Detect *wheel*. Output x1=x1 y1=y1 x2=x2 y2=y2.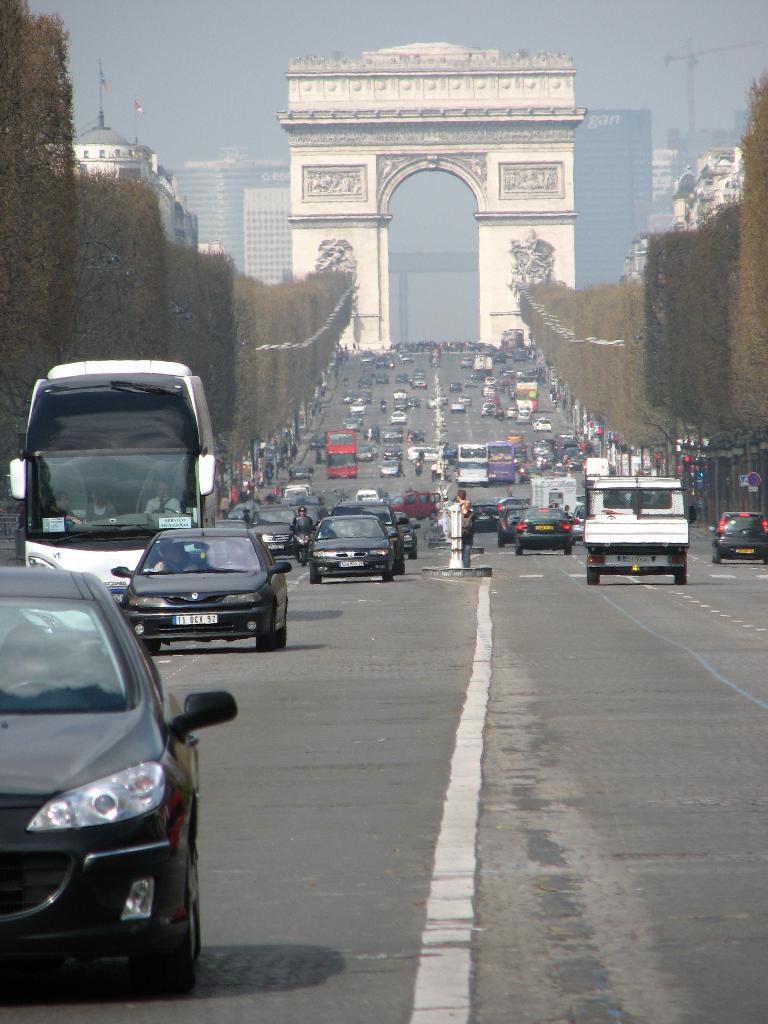
x1=574 y1=540 x2=578 y2=547.
